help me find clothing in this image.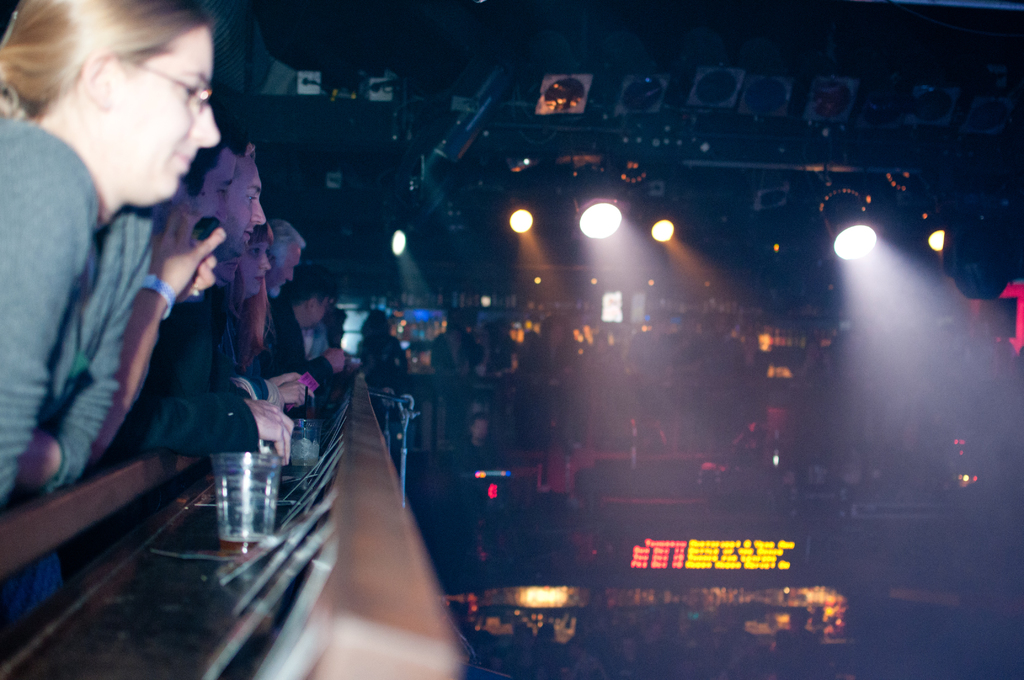
Found it: <bbox>260, 296, 282, 370</bbox>.
